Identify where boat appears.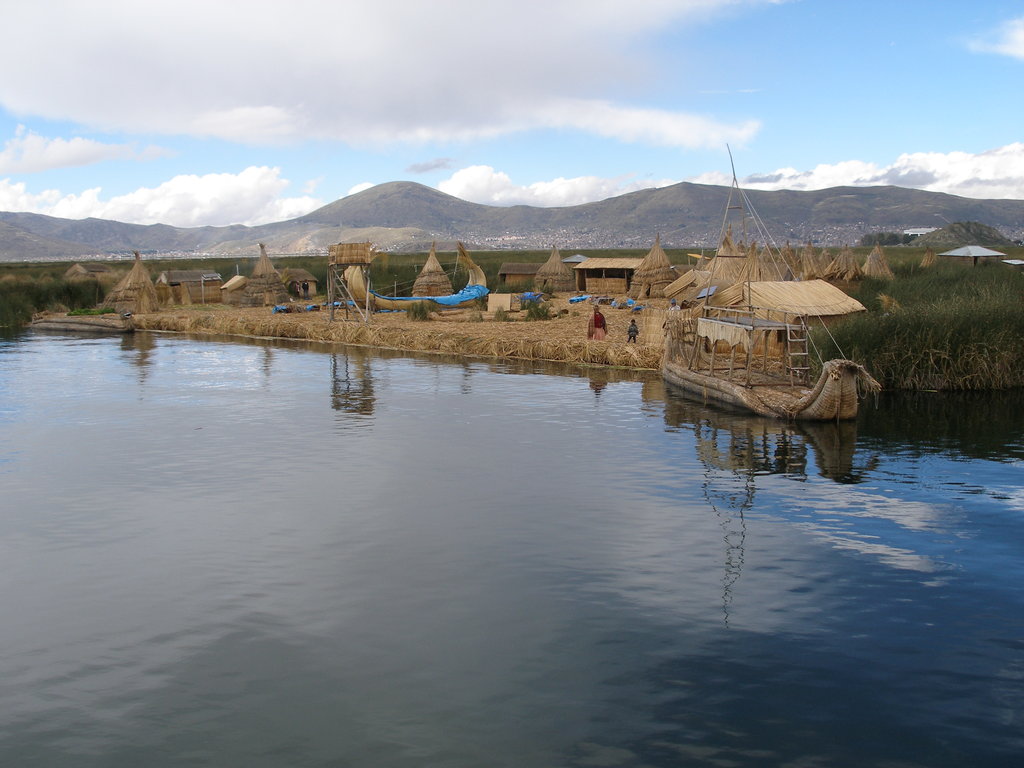
Appears at rect(654, 218, 916, 420).
